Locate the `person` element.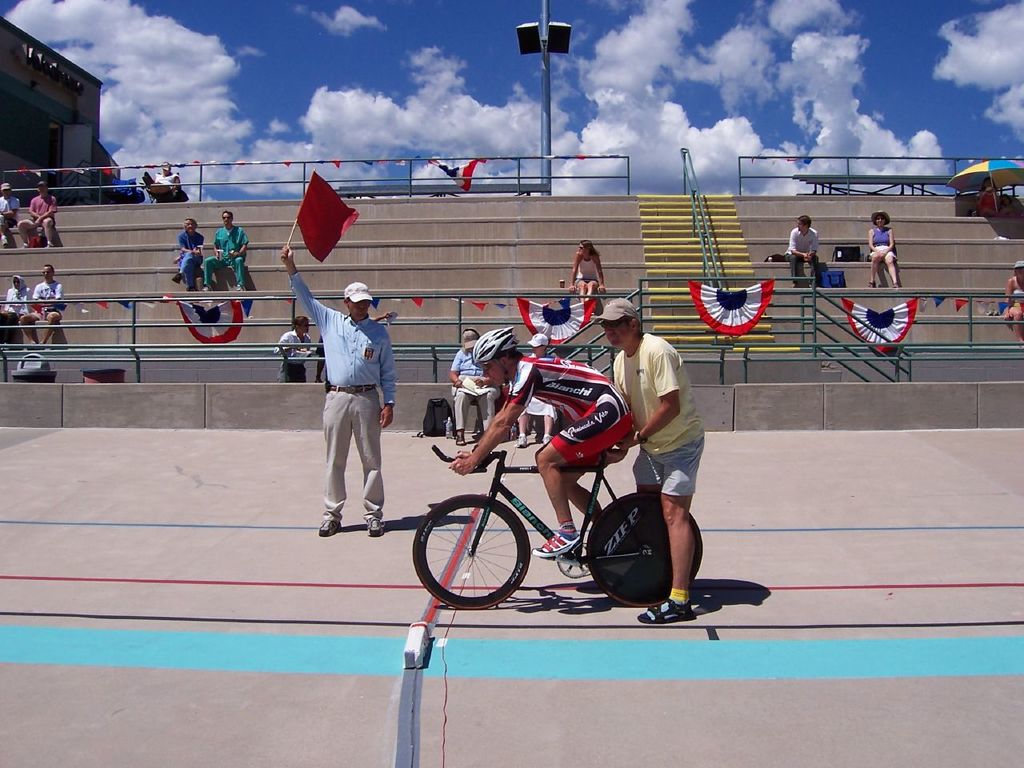
Element bbox: 0/182/21/249.
